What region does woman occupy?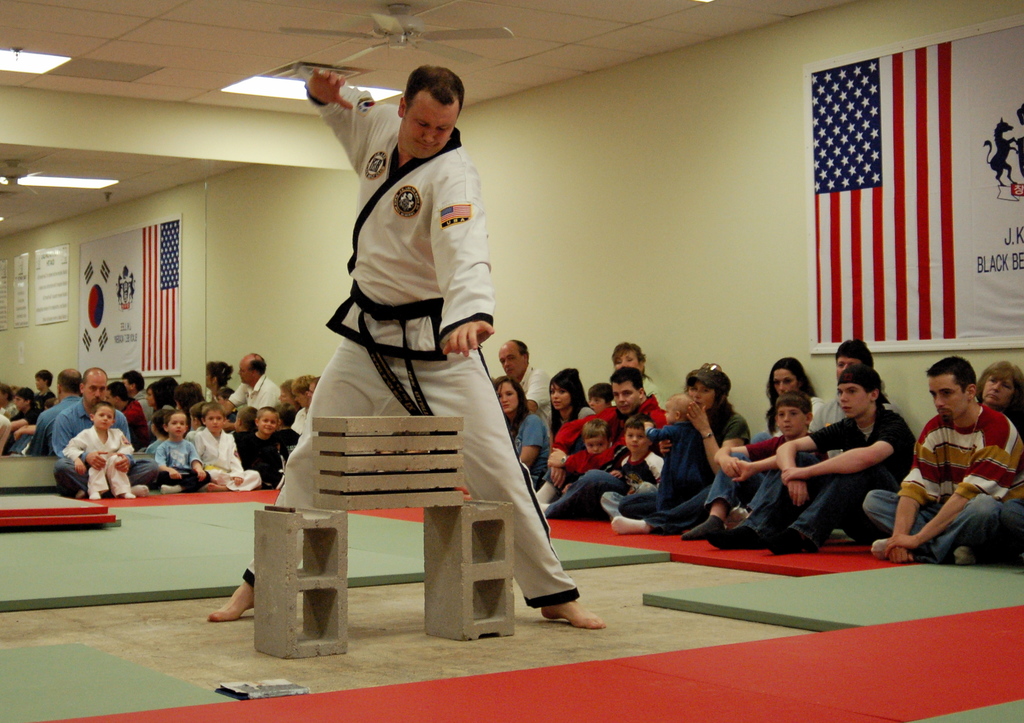
<bbox>755, 361, 825, 445</bbox>.
